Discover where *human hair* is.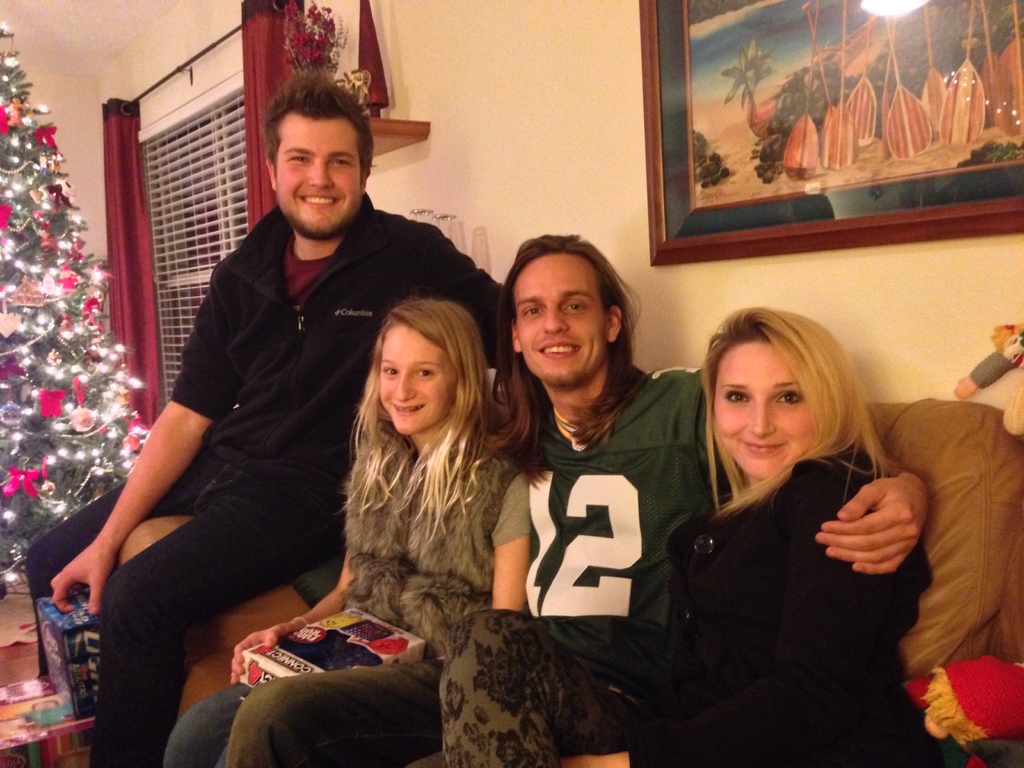
Discovered at {"left": 694, "top": 300, "right": 858, "bottom": 500}.
